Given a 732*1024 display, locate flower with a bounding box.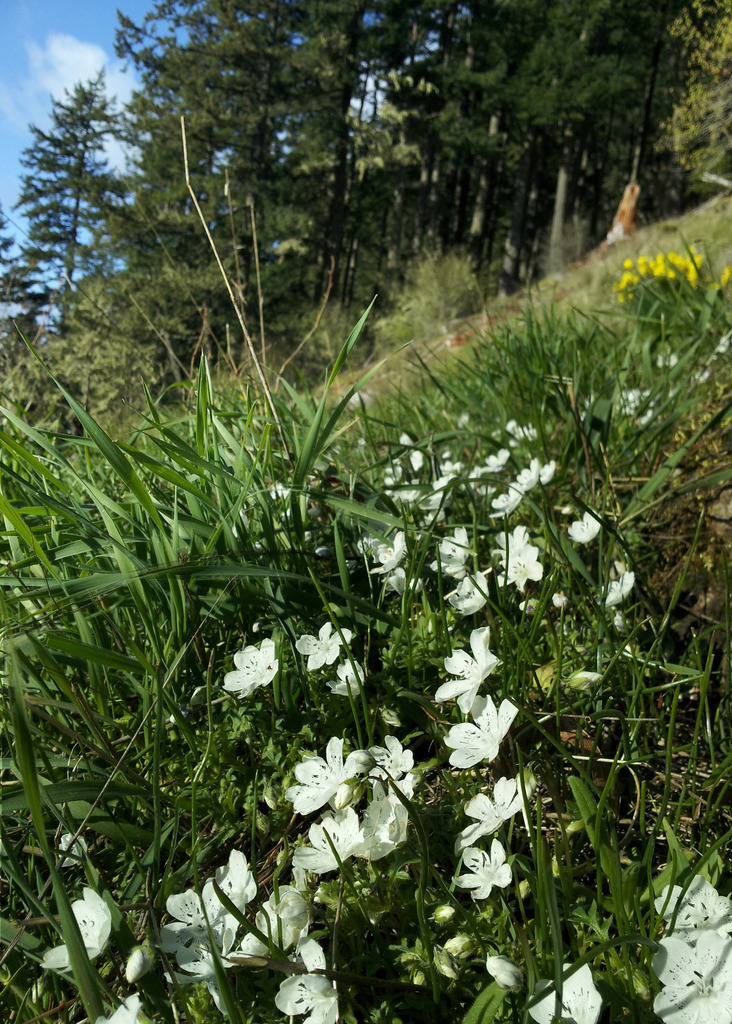
Located: box=[434, 623, 502, 717].
